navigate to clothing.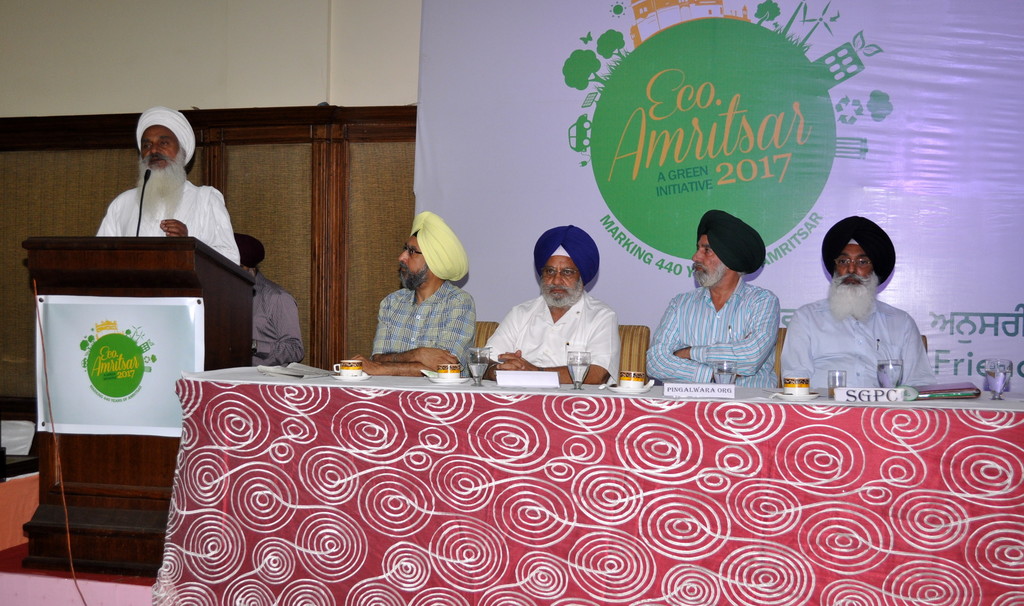
Navigation target: x1=697, y1=212, x2=769, y2=283.
